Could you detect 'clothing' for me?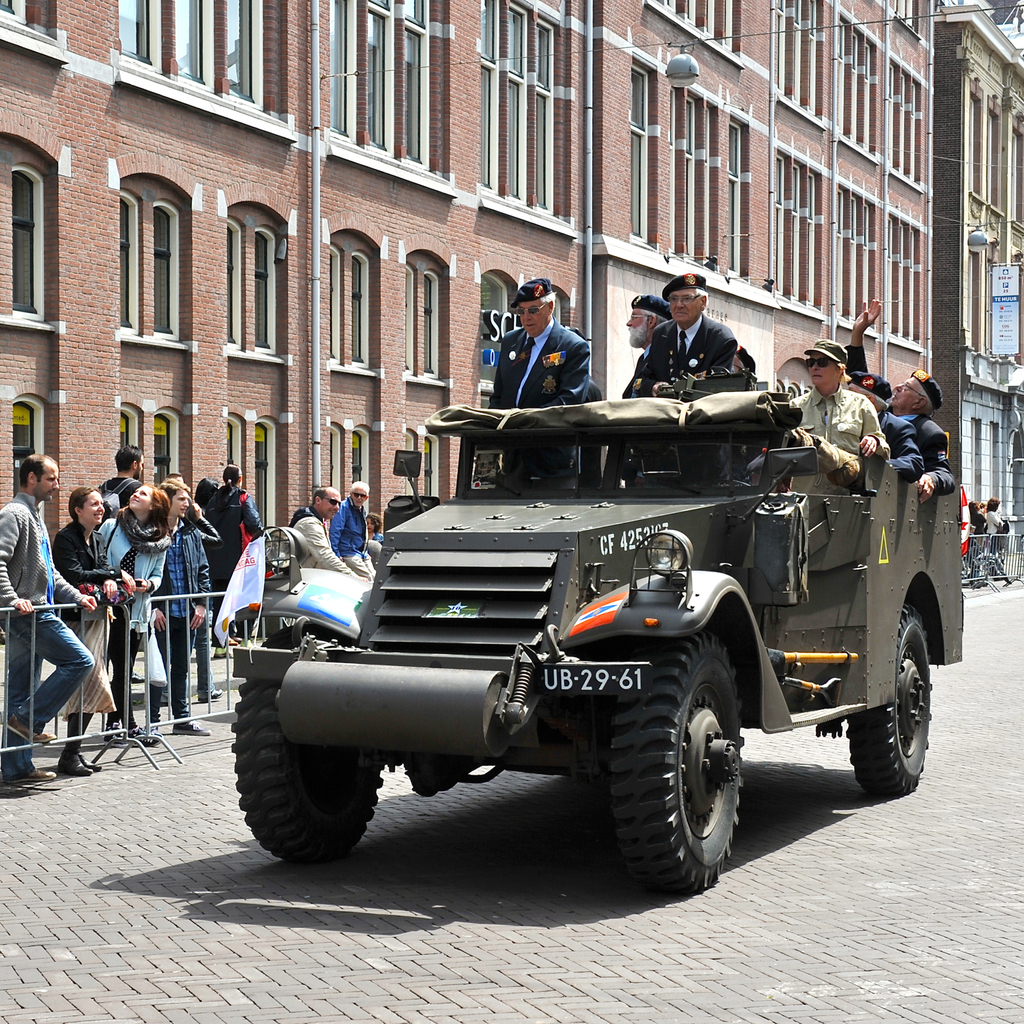
Detection result: {"left": 327, "top": 493, "right": 377, "bottom": 579}.
